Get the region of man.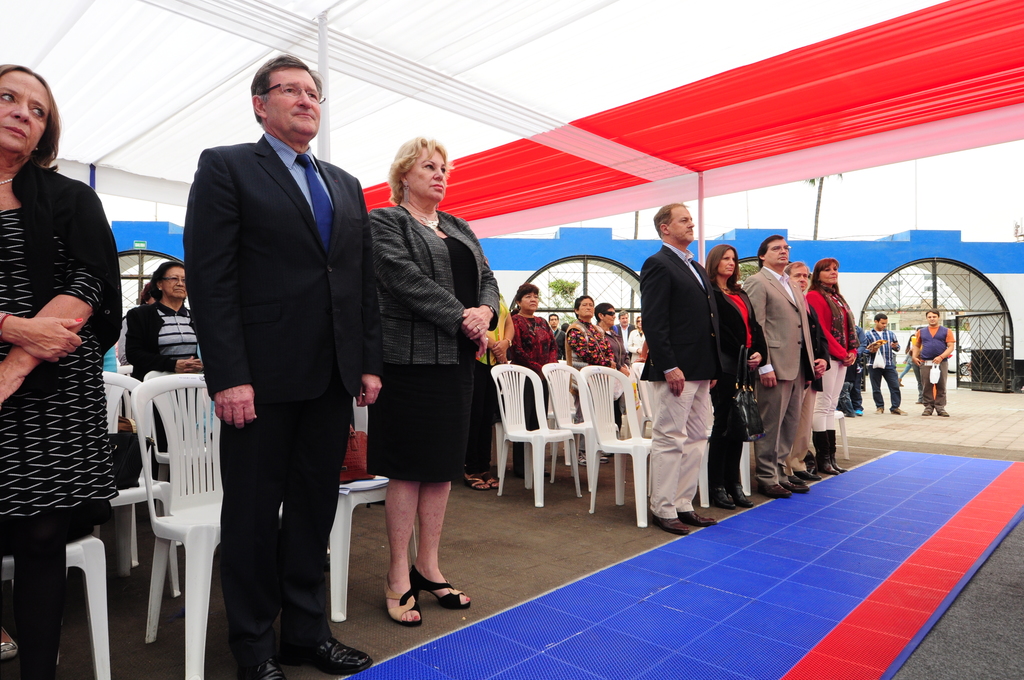
rect(744, 234, 819, 497).
